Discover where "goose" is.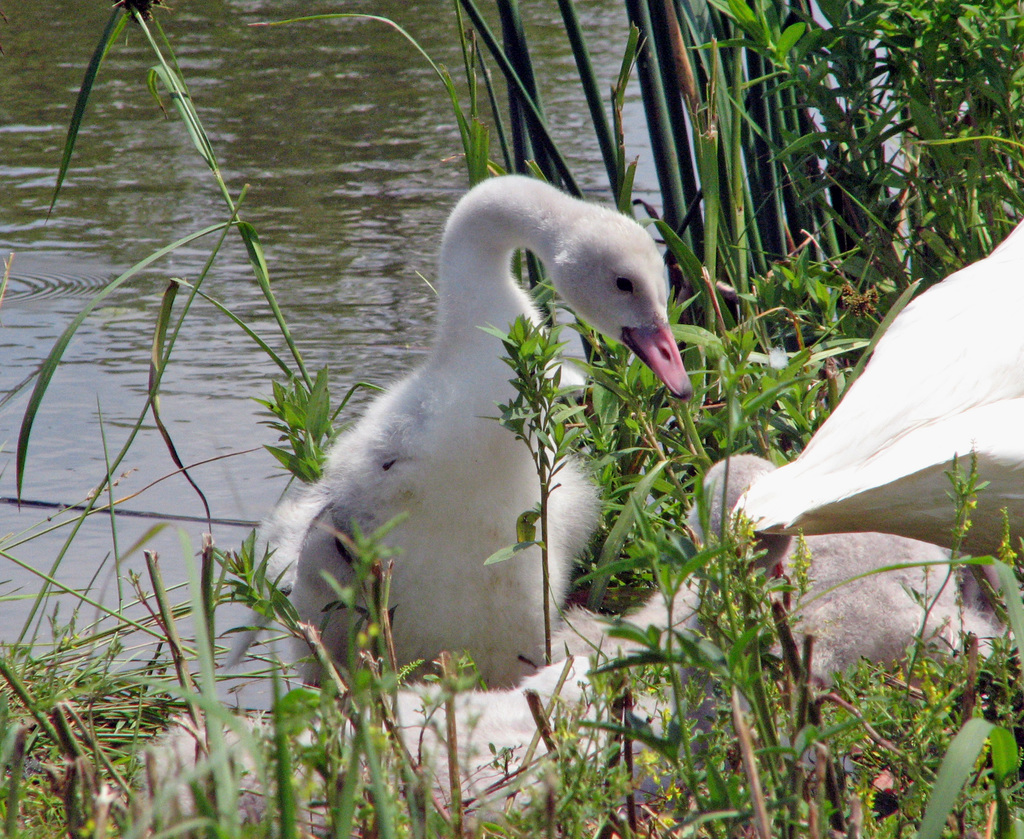
Discovered at box(241, 177, 692, 692).
